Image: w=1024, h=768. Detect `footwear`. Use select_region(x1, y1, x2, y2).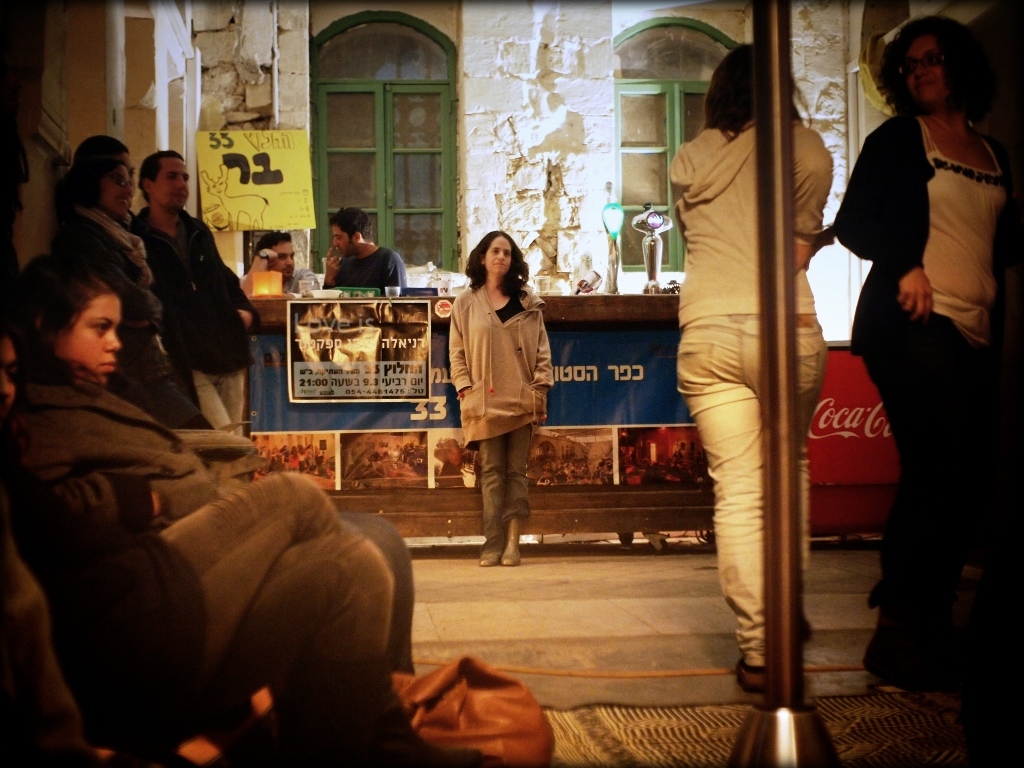
select_region(735, 652, 769, 695).
